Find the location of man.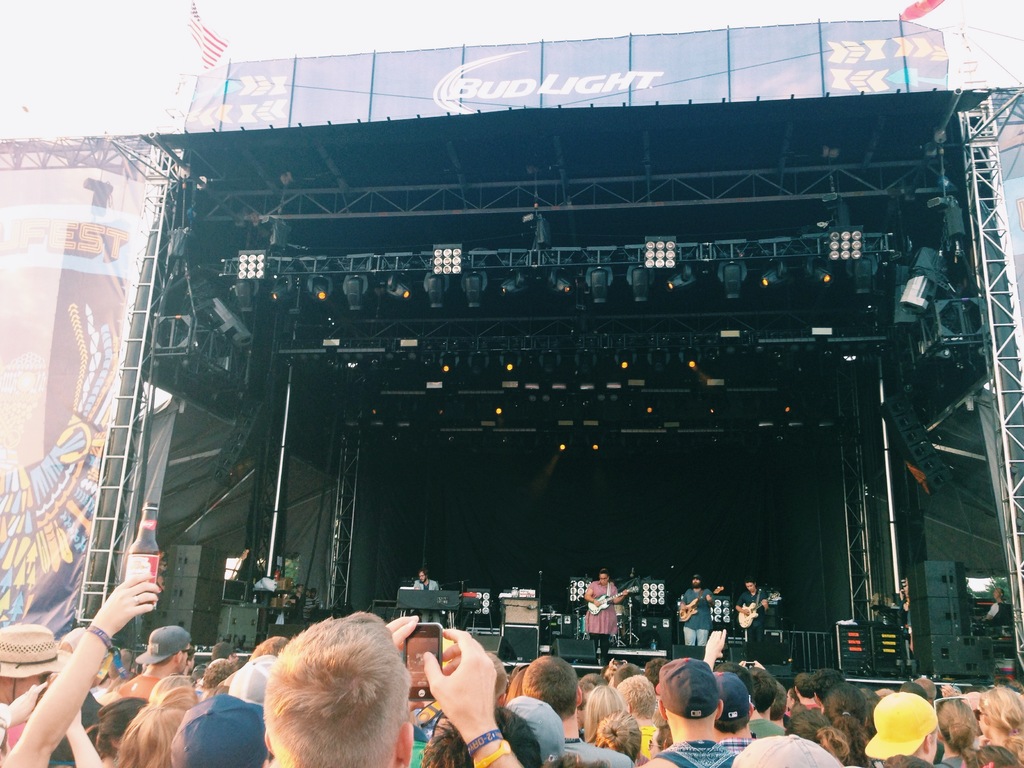
Location: bbox(796, 672, 822, 712).
